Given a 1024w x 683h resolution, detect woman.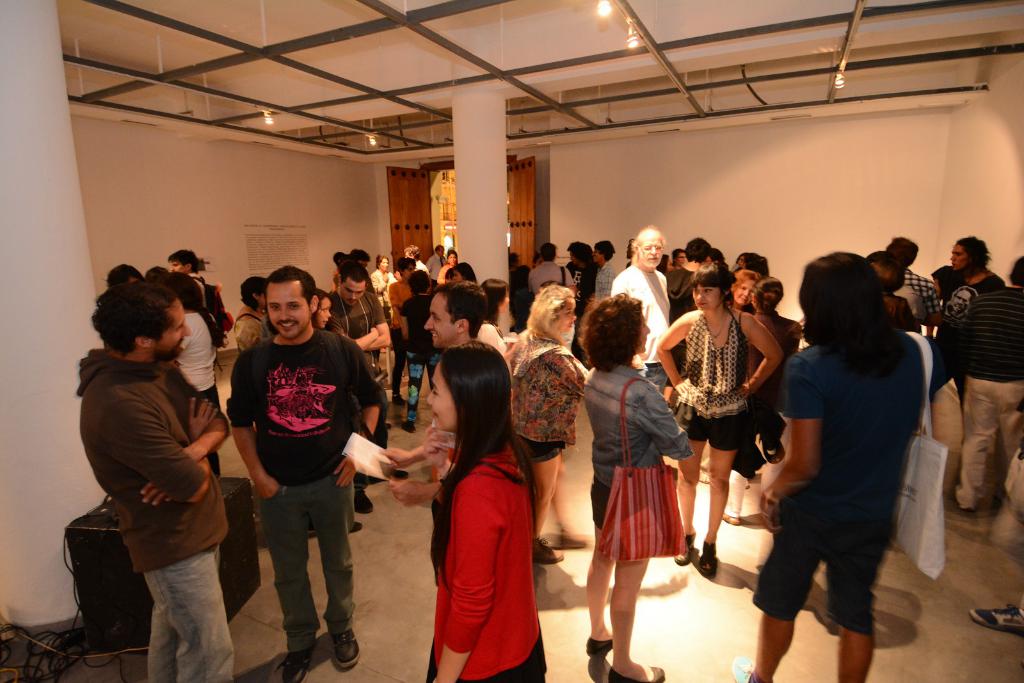
detection(728, 267, 765, 311).
